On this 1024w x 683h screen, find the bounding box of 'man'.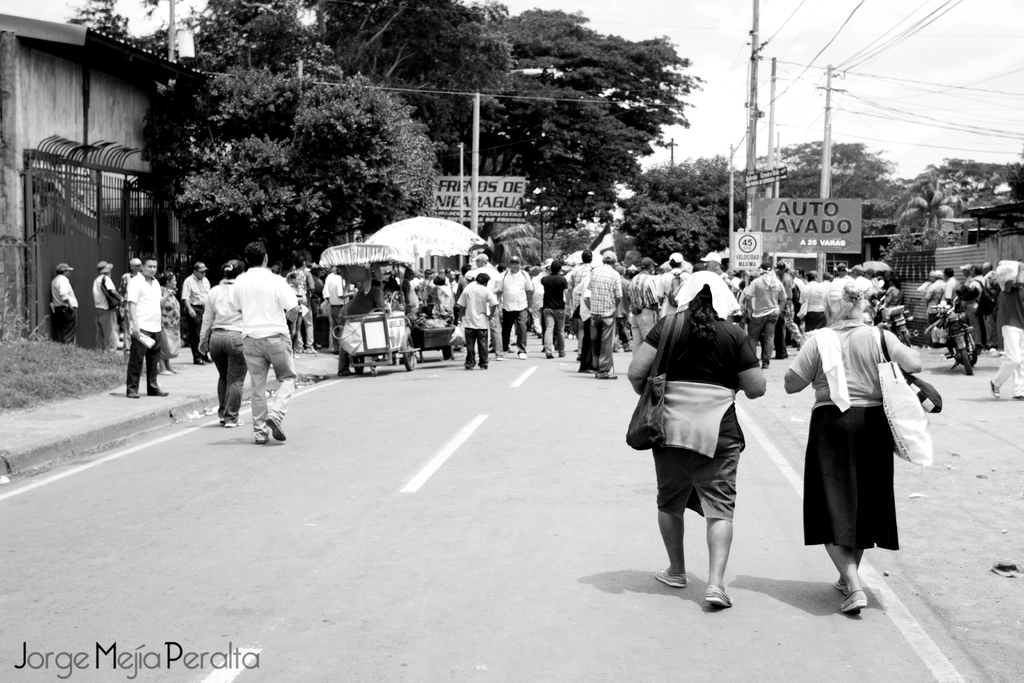
Bounding box: l=625, t=259, r=671, b=344.
